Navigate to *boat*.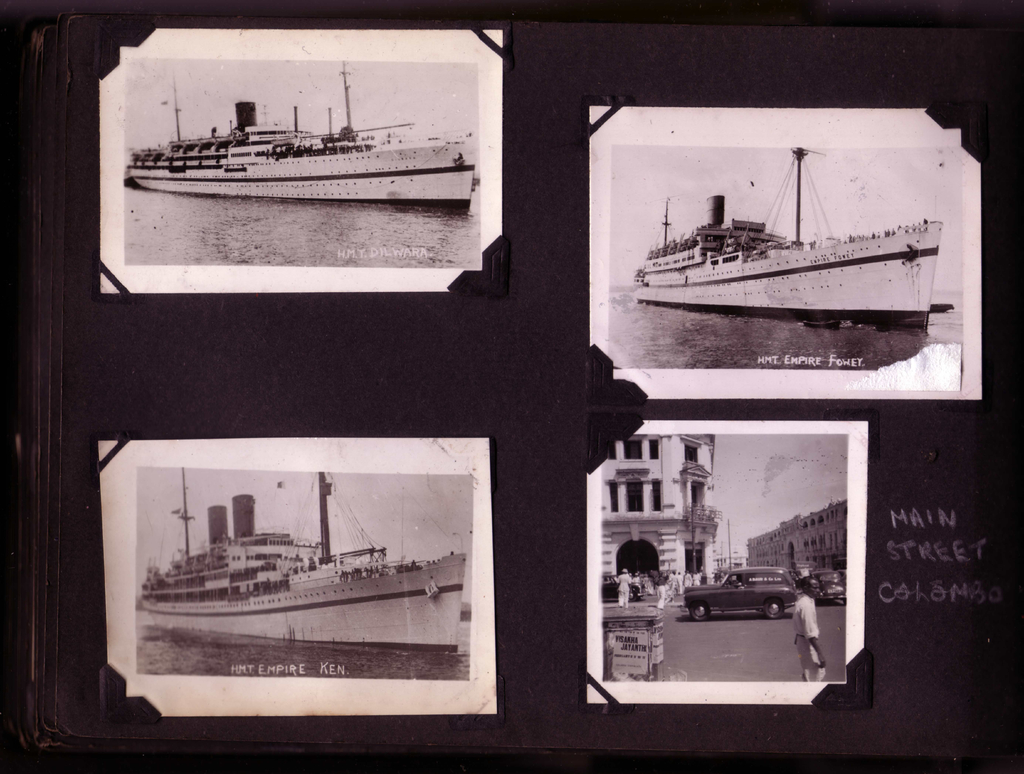
Navigation target: Rect(136, 464, 470, 657).
